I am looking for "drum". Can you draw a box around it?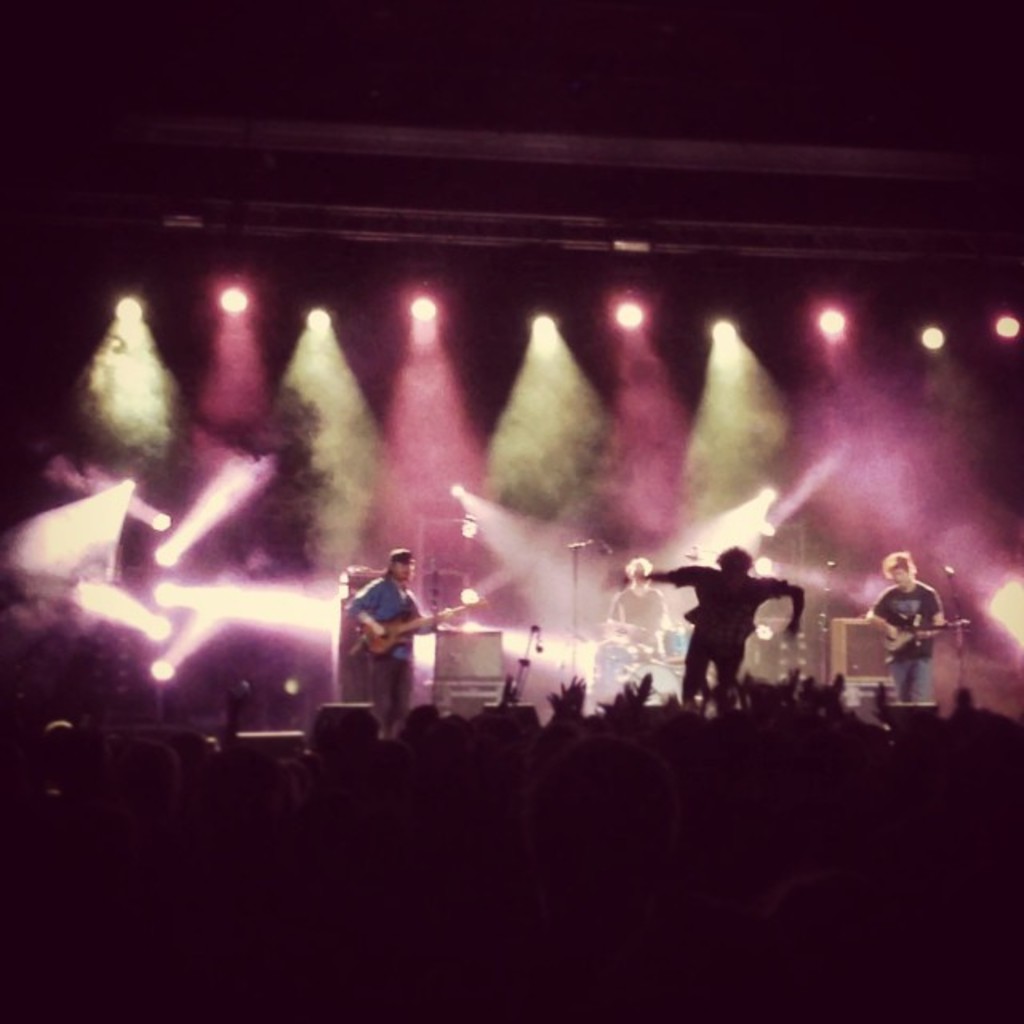
Sure, the bounding box is rect(587, 632, 640, 670).
